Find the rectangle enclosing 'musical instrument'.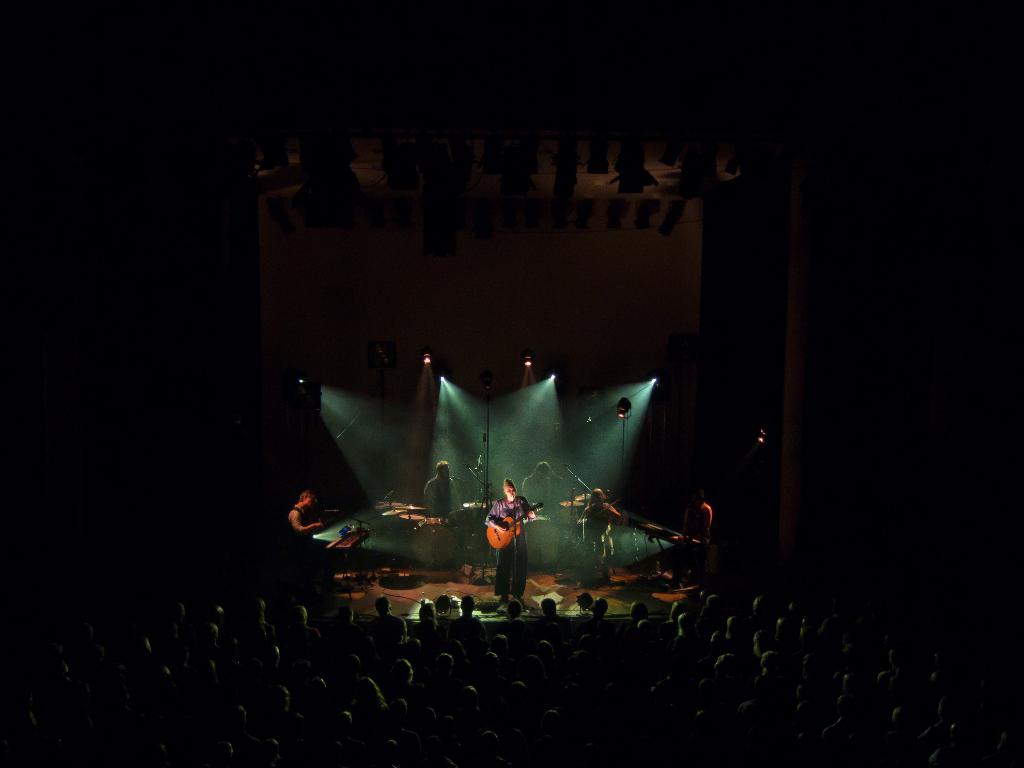
(left=548, top=491, right=591, bottom=531).
